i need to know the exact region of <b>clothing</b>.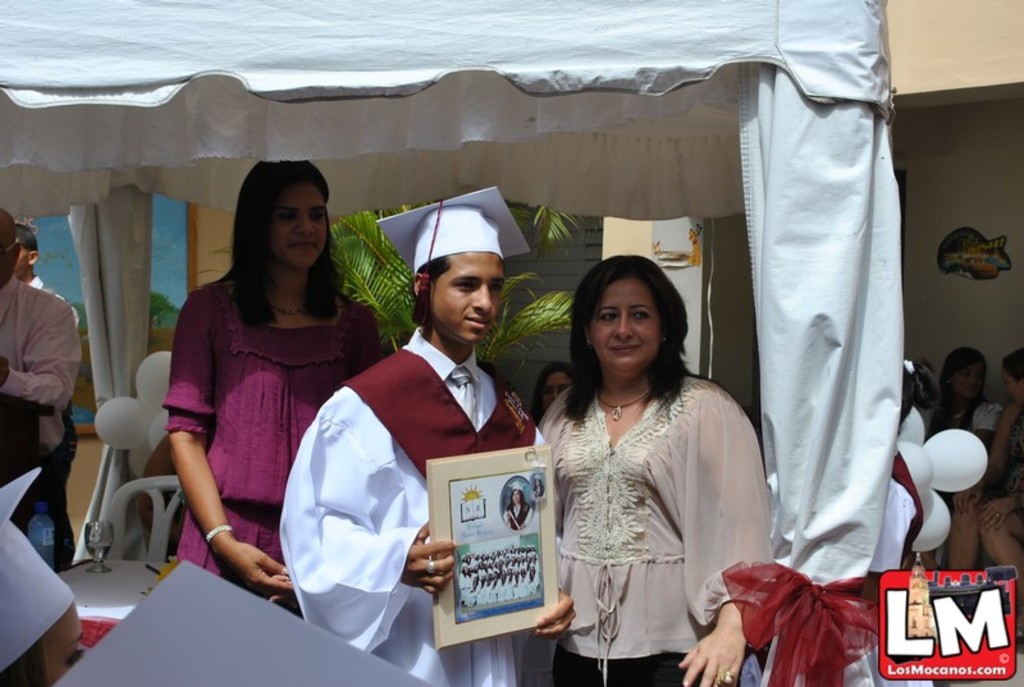
Region: 919, 395, 998, 514.
